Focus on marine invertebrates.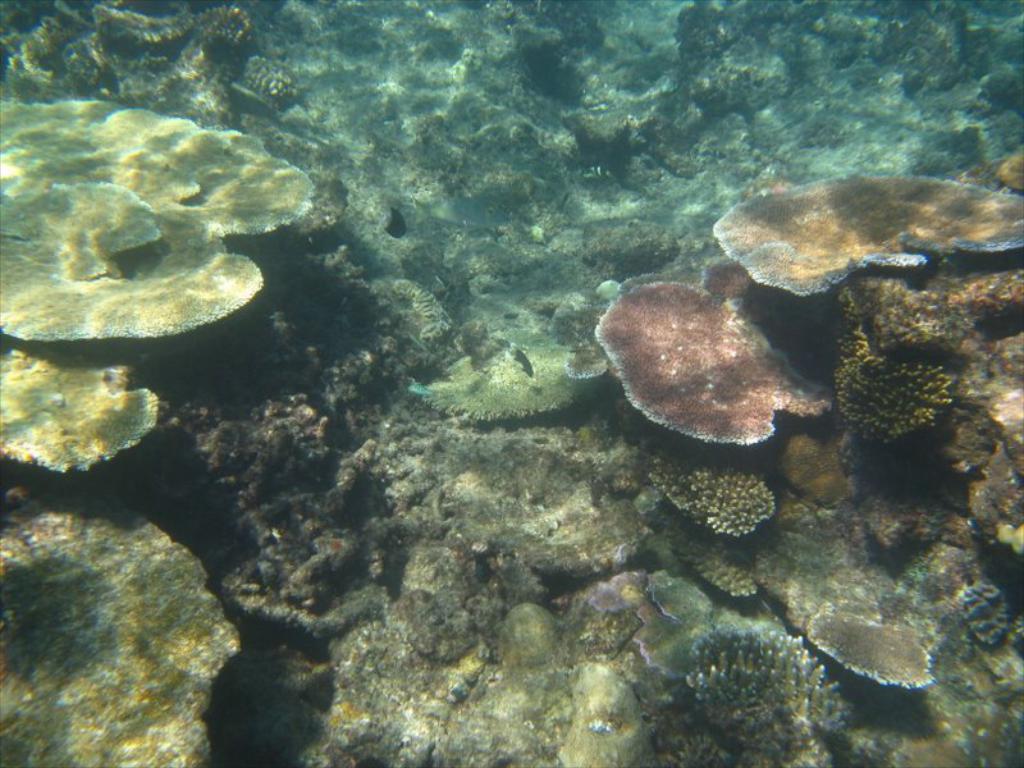
Focused at <region>403, 321, 605, 421</region>.
